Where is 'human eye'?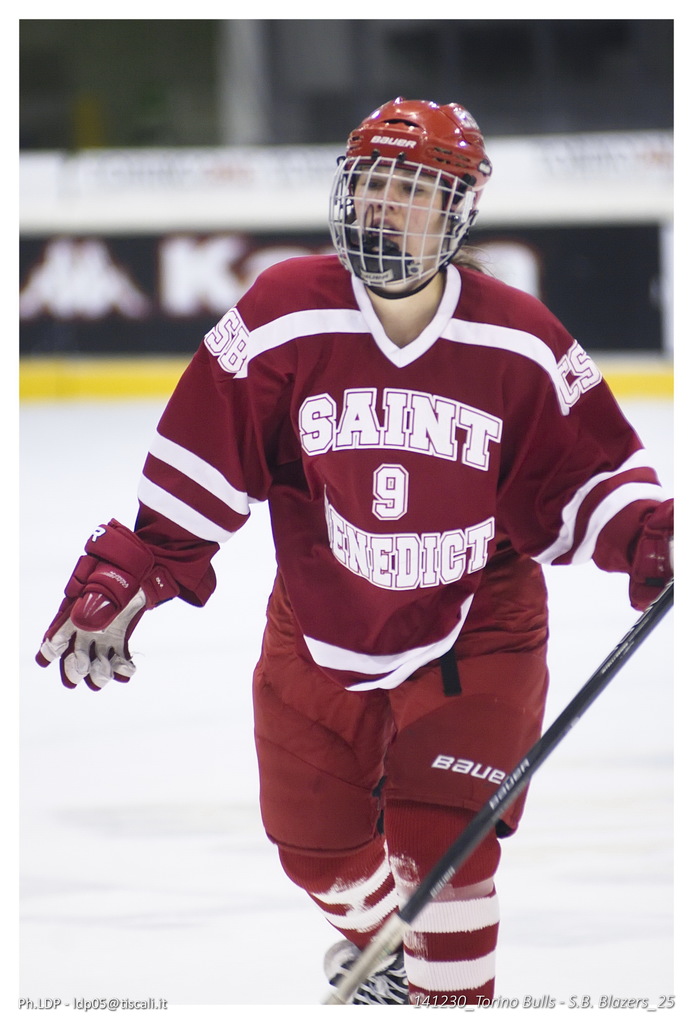
rect(352, 174, 386, 199).
